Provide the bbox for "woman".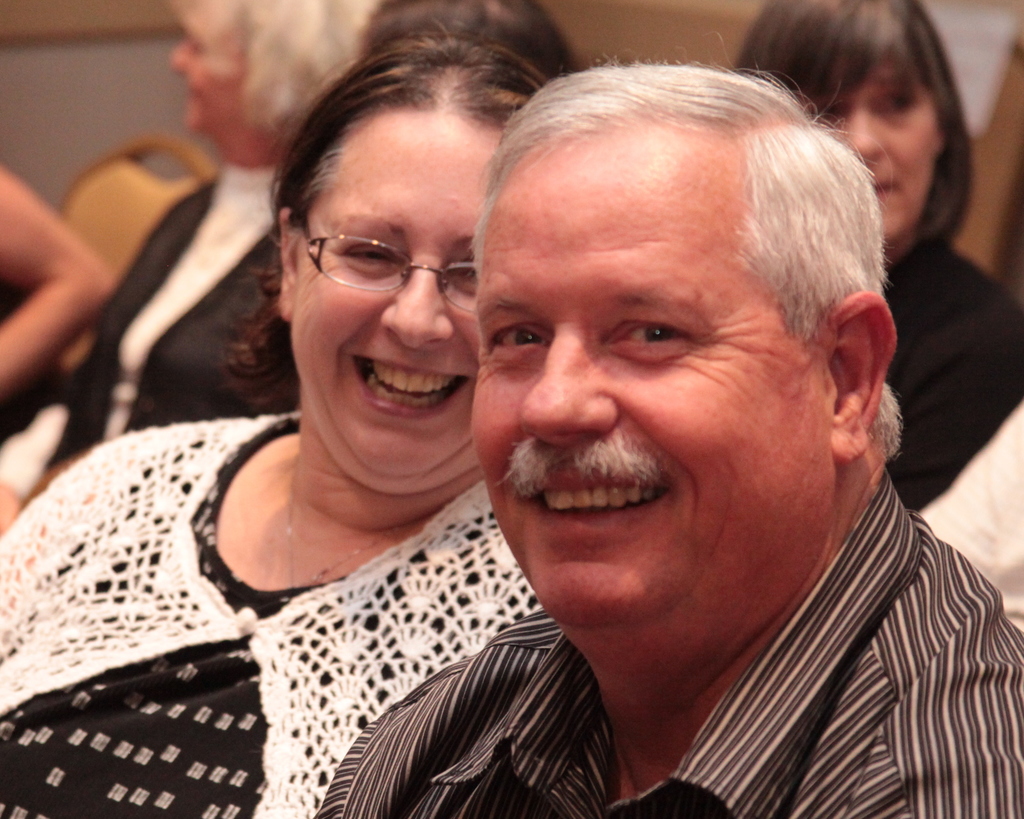
box(732, 0, 1023, 509).
